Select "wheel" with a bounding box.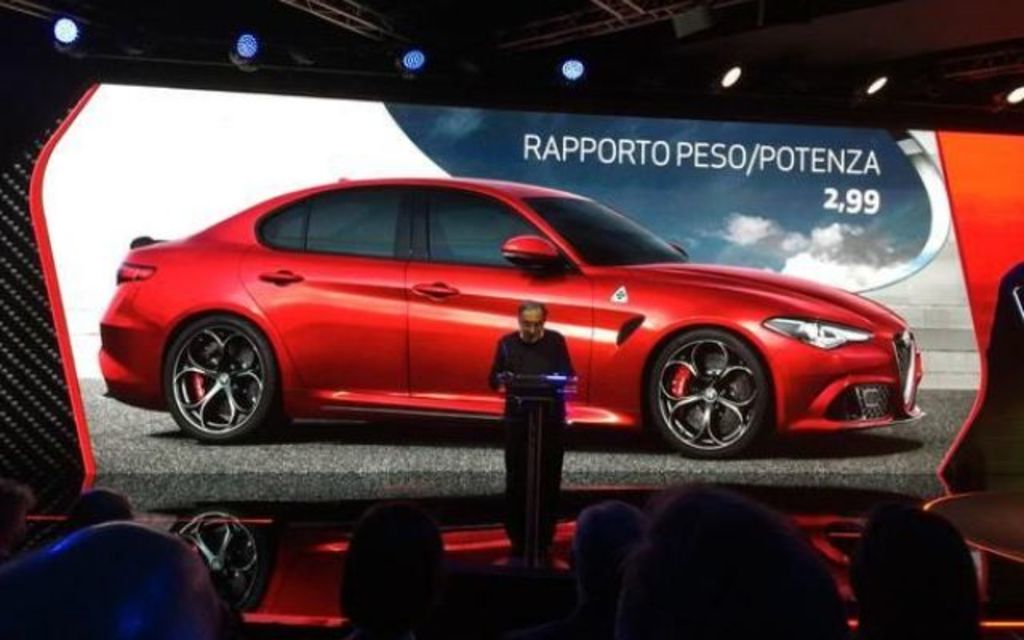
[left=656, top=333, right=768, bottom=462].
